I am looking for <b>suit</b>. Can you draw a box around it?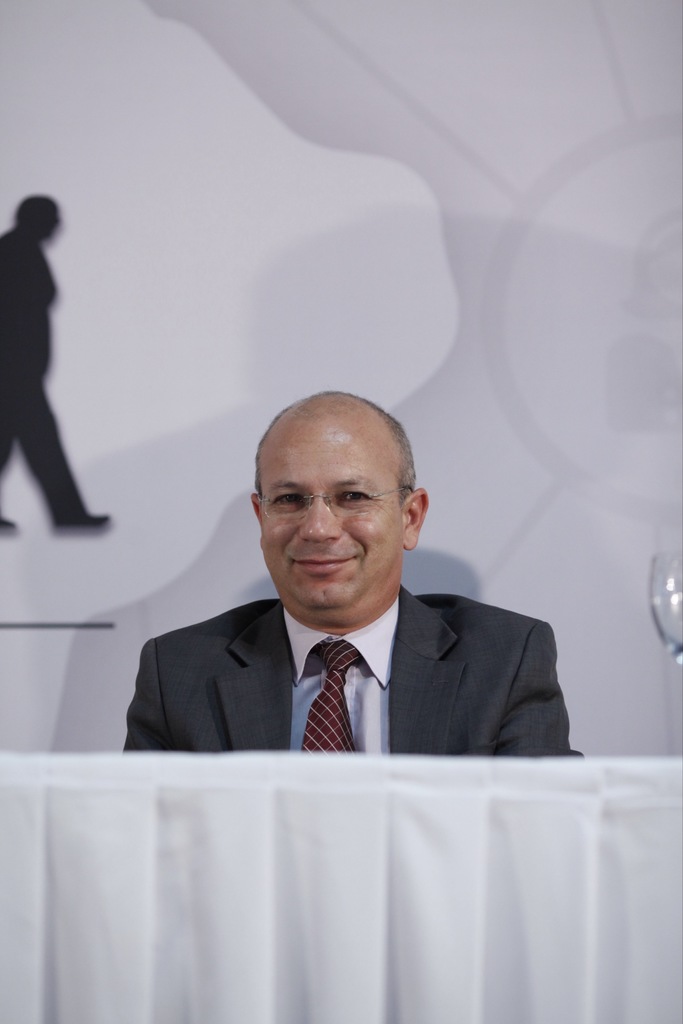
Sure, the bounding box is bbox=(128, 520, 604, 769).
